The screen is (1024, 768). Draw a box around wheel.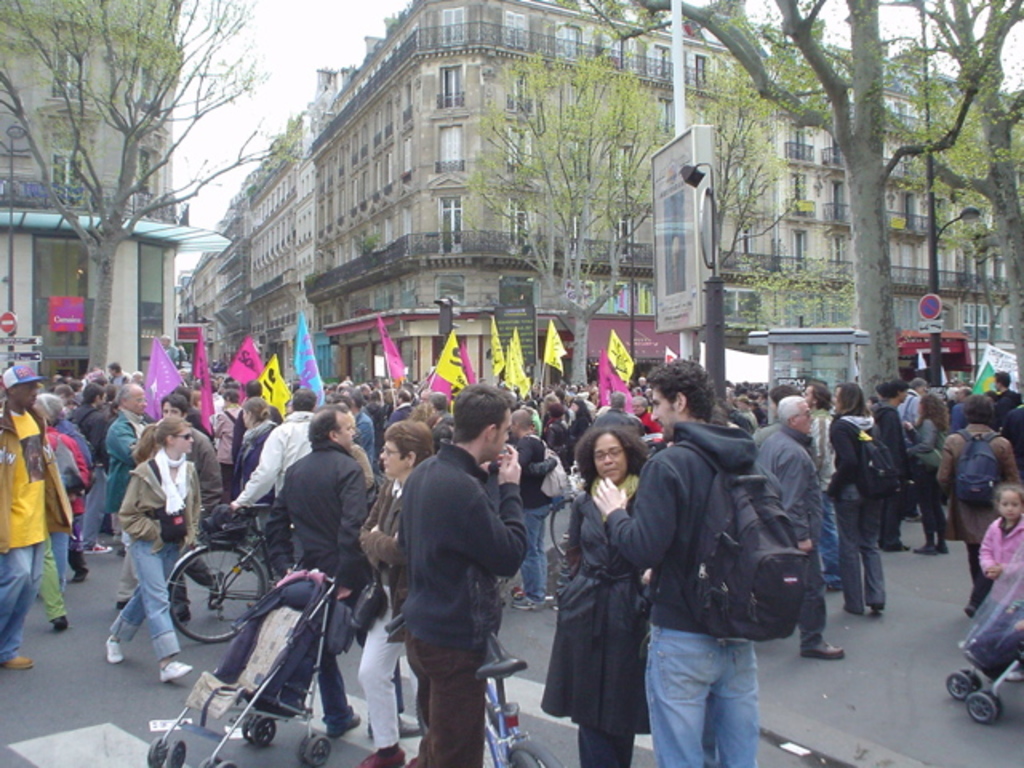
bbox(144, 733, 195, 766).
